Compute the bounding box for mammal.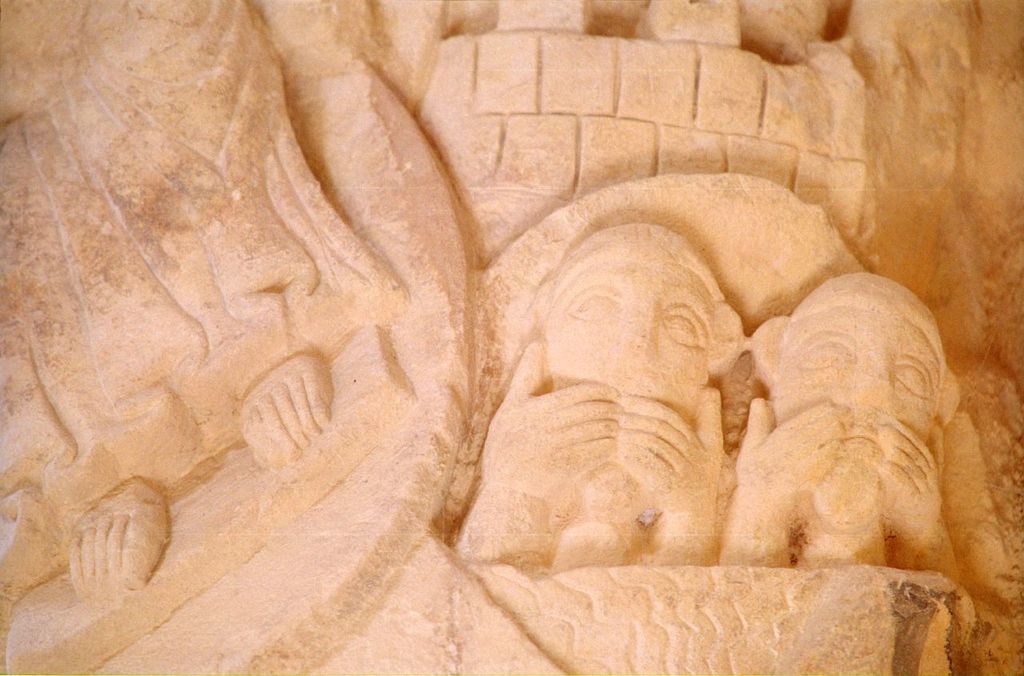
<box>466,218,756,585</box>.
